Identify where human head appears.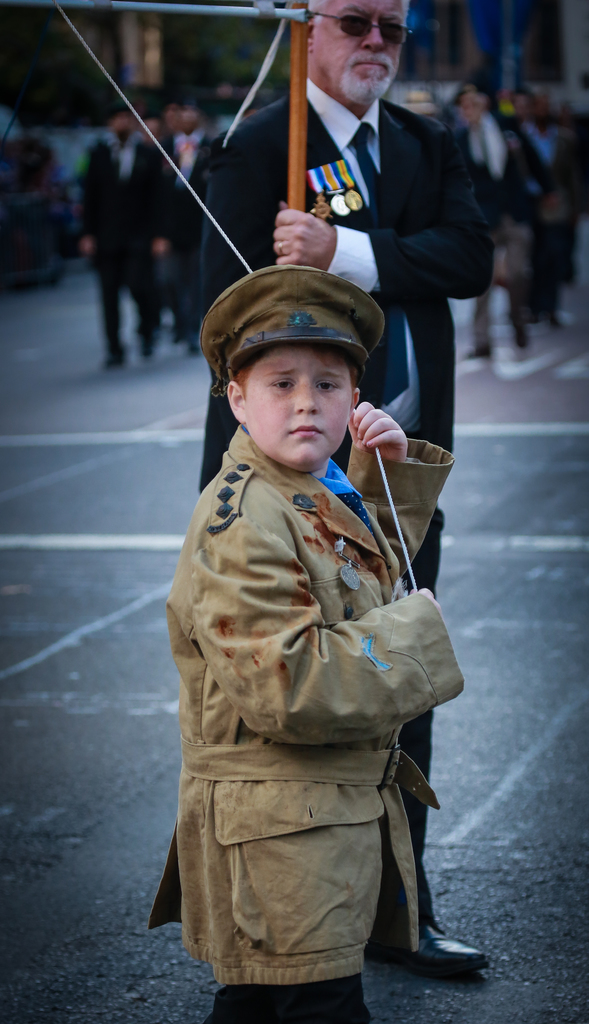
Appears at <bbox>305, 0, 412, 108</bbox>.
